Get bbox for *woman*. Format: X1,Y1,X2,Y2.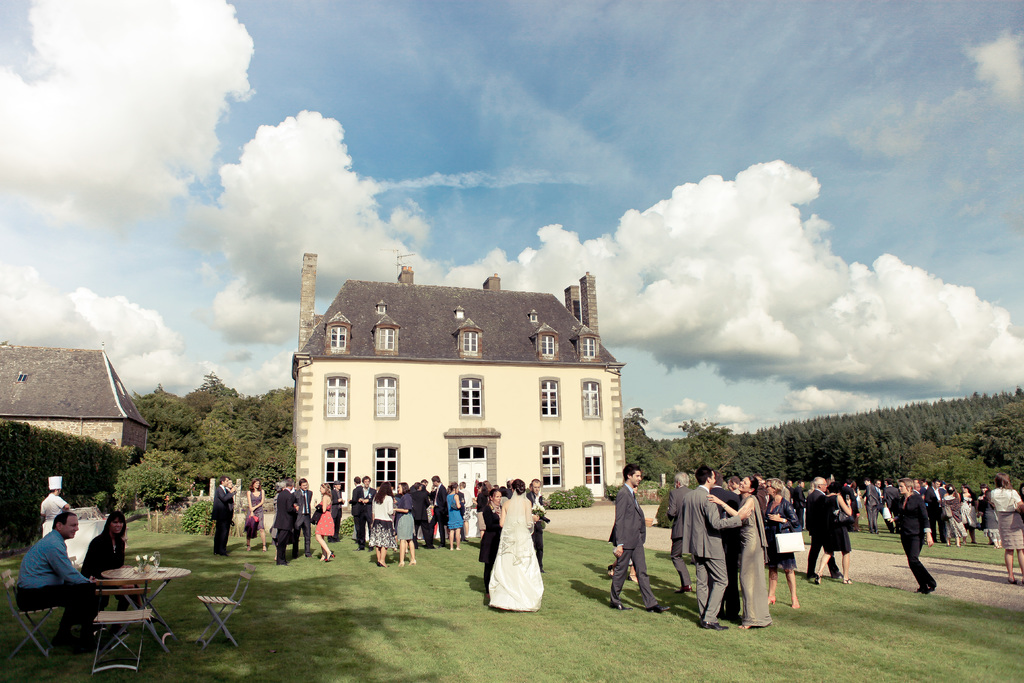
957,483,984,550.
